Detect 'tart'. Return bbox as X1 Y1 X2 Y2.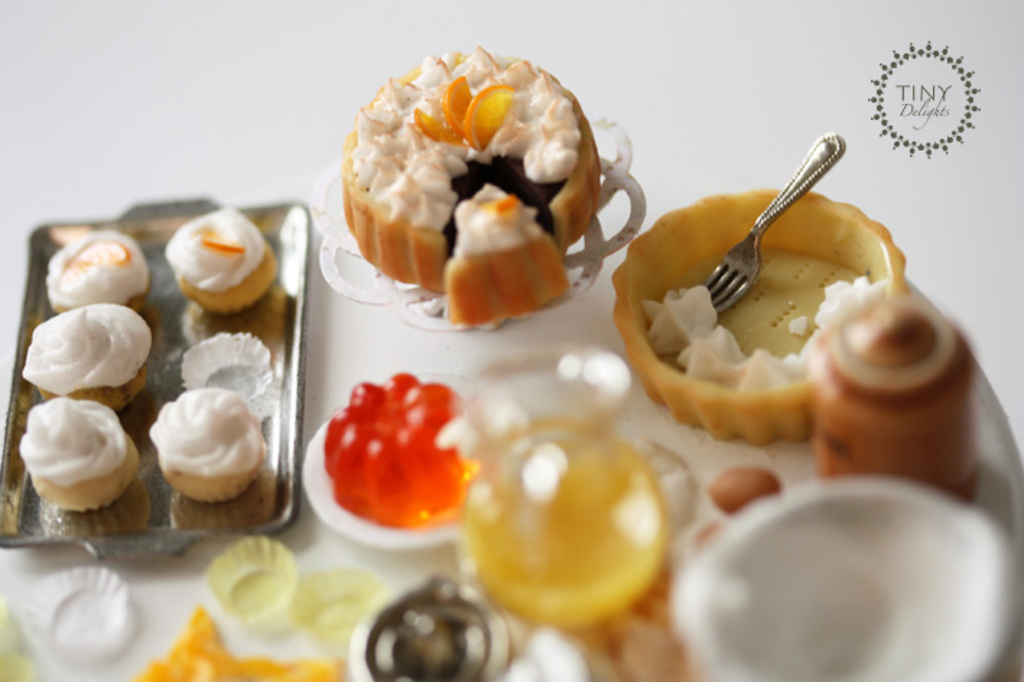
157 204 280 316.
